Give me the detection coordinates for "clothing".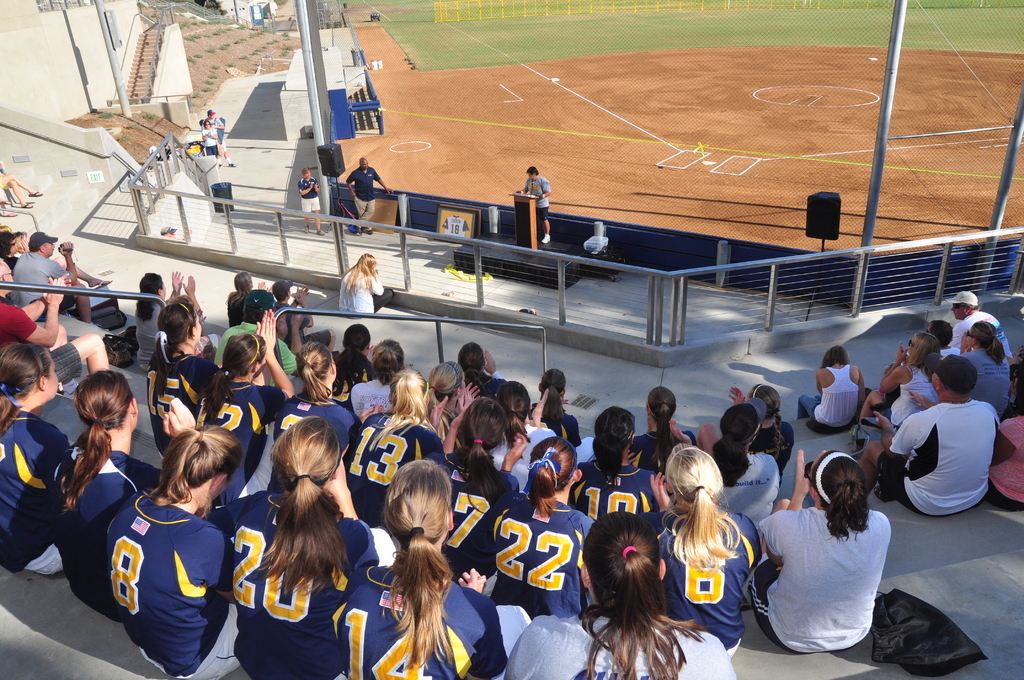
bbox(491, 490, 600, 614).
